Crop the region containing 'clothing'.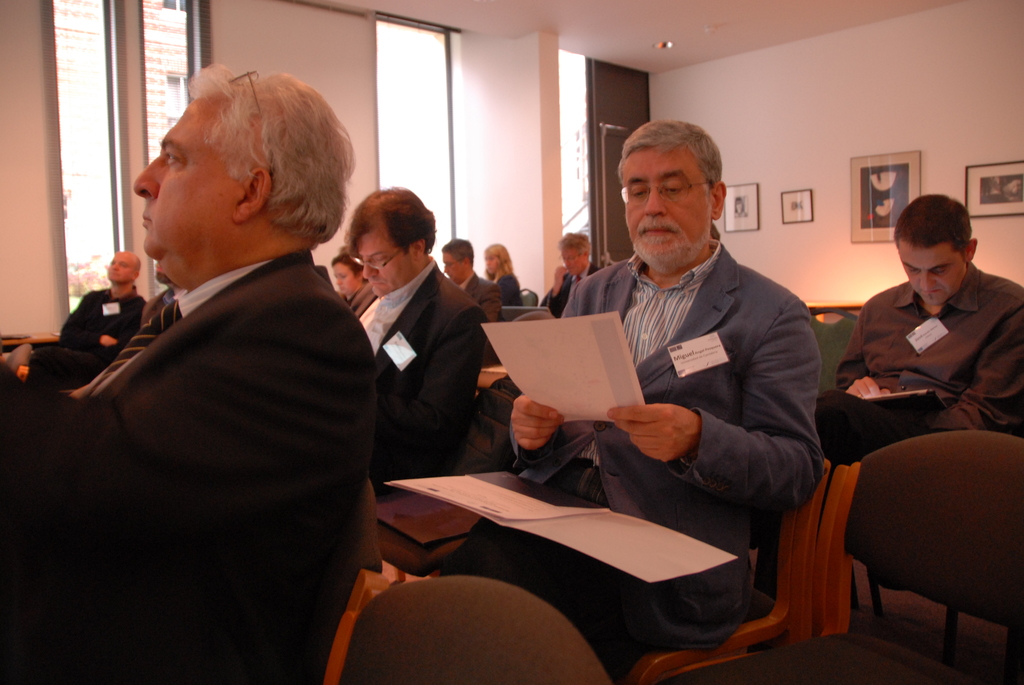
Crop region: (431, 228, 852, 660).
